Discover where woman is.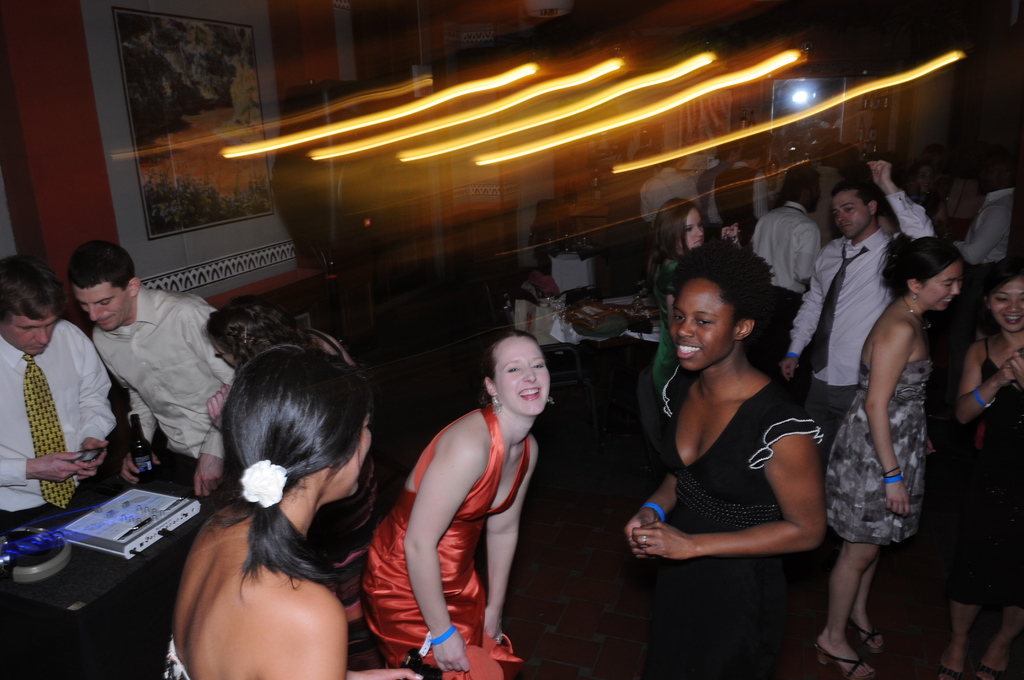
Discovered at box(207, 295, 385, 652).
